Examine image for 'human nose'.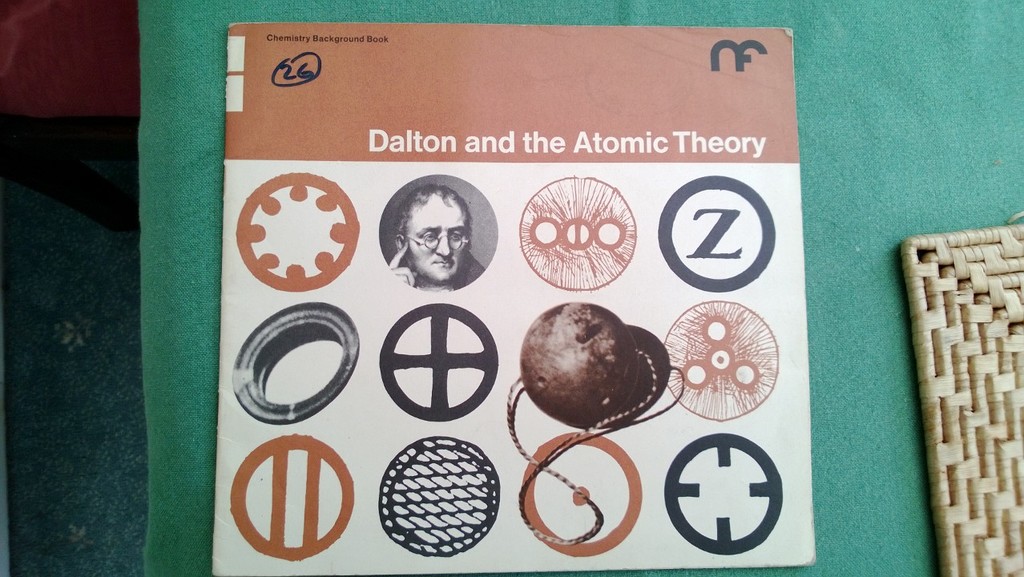
Examination result: x1=433 y1=236 x2=454 y2=256.
